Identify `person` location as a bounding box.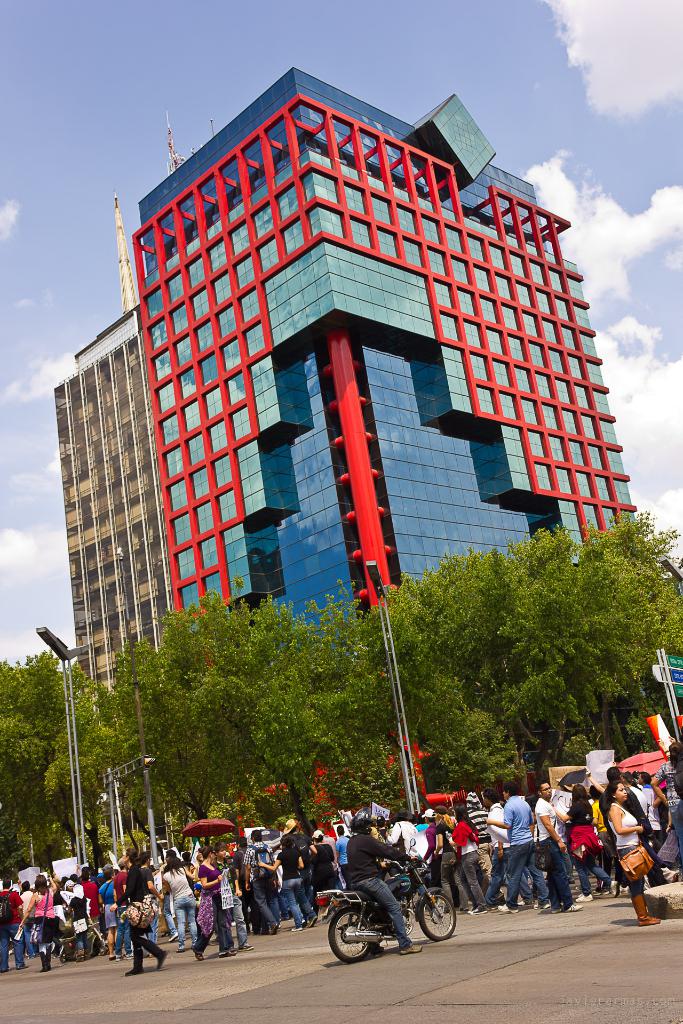
{"x1": 599, "y1": 765, "x2": 668, "y2": 919}.
